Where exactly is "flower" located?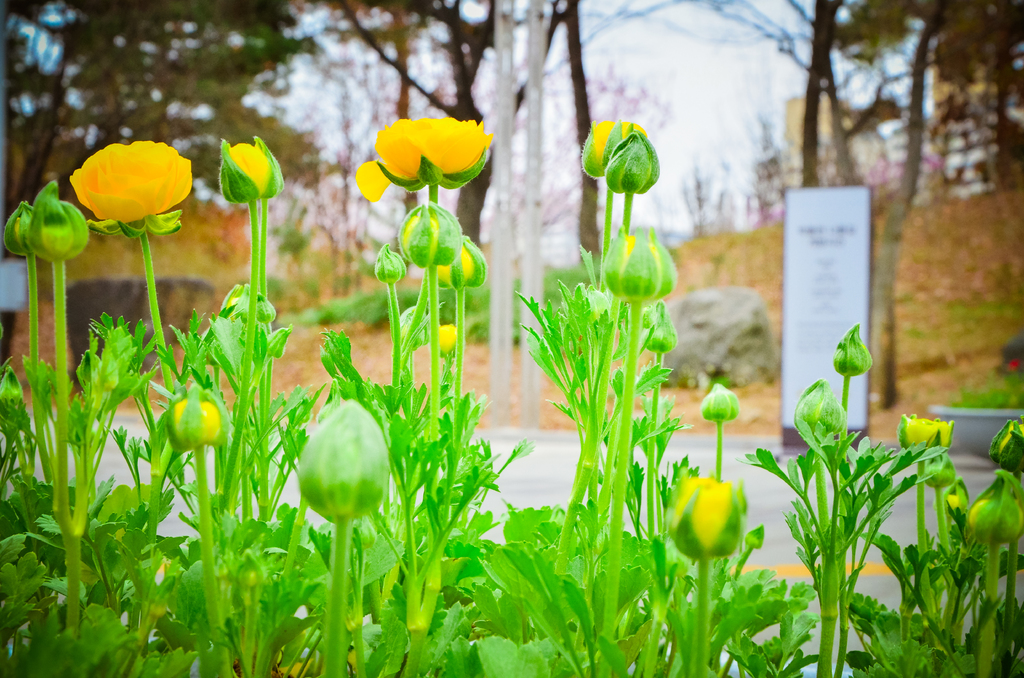
Its bounding box is box=[579, 118, 645, 170].
